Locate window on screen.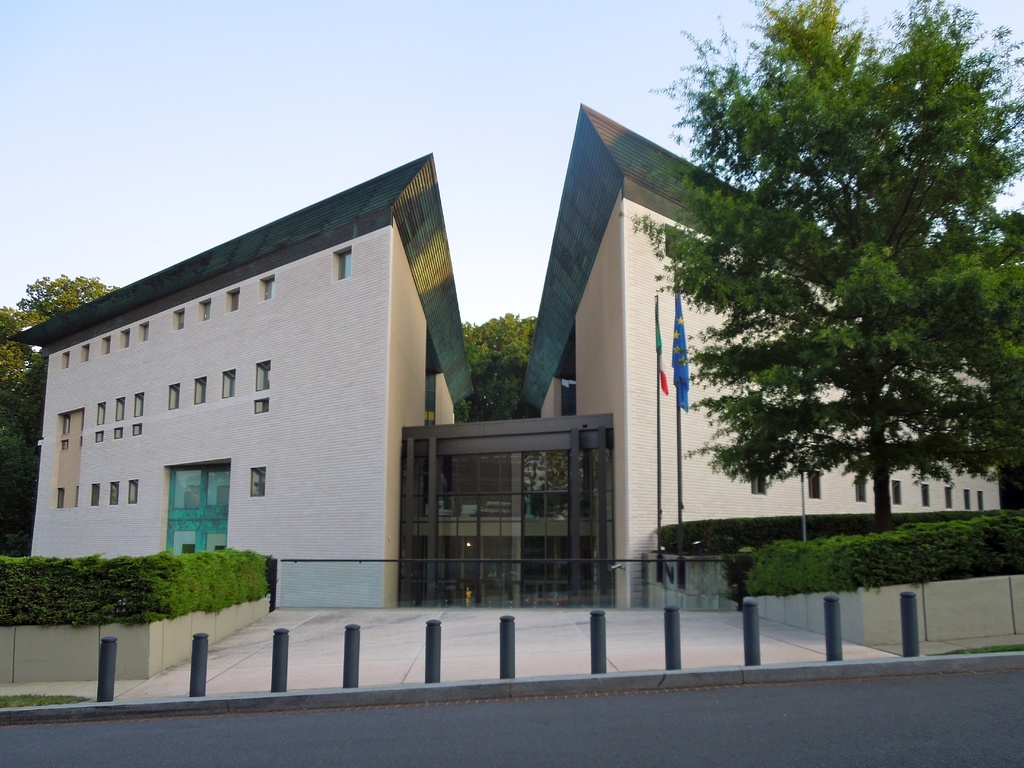
On screen at {"left": 57, "top": 487, "right": 65, "bottom": 507}.
